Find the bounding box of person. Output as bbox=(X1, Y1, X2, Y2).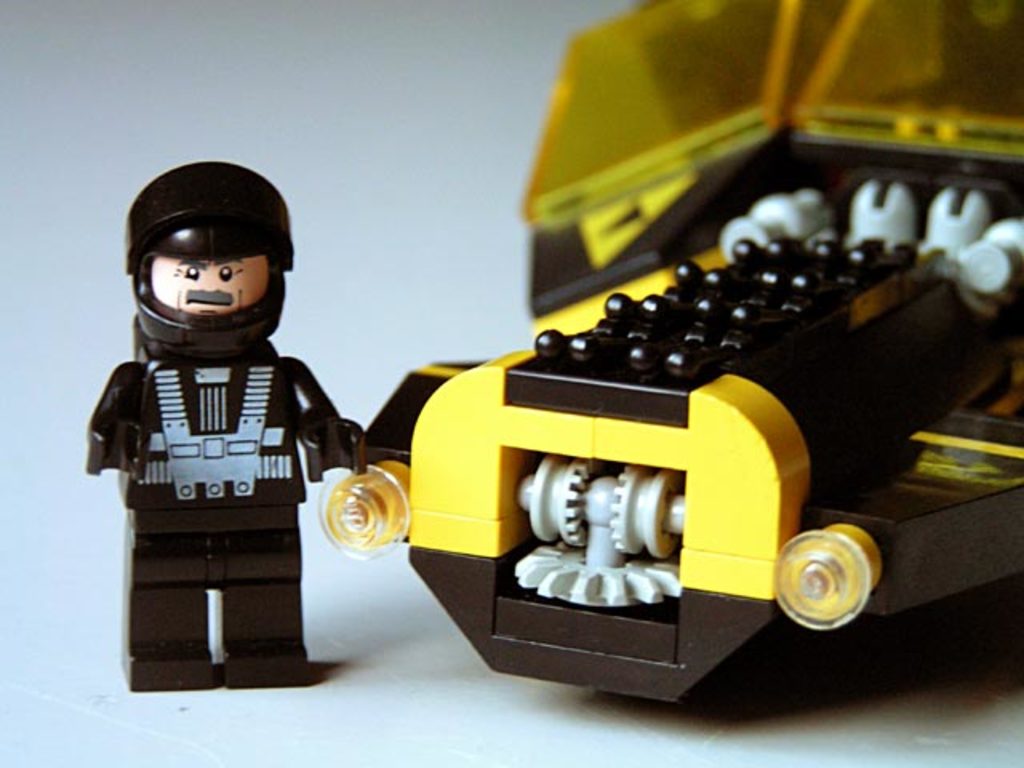
bbox=(86, 160, 373, 690).
